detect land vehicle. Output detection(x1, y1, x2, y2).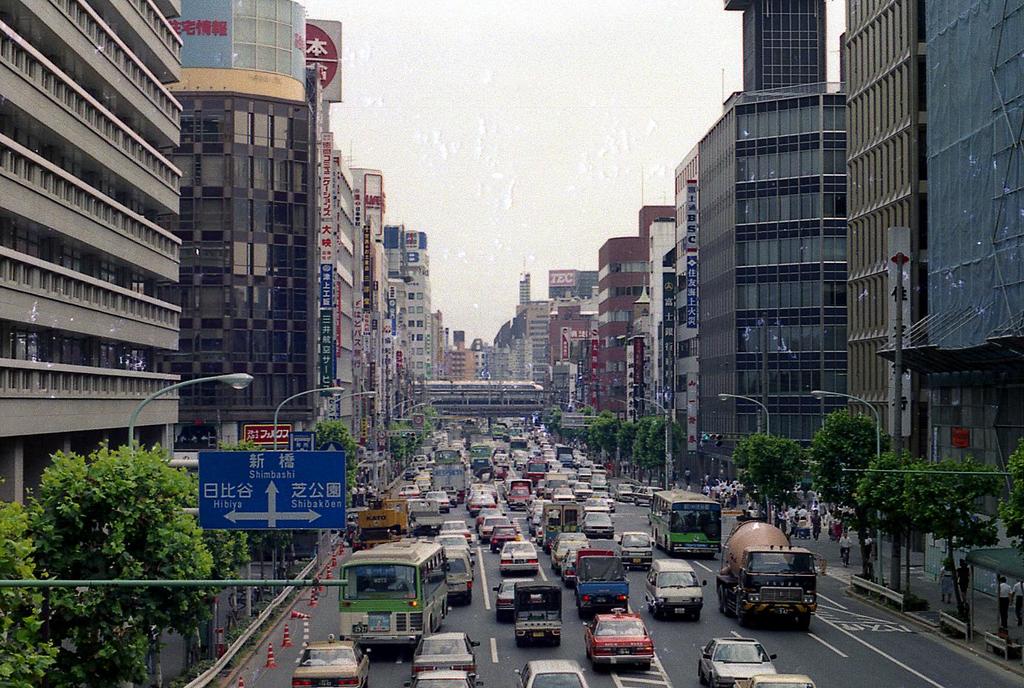
detection(629, 483, 663, 505).
